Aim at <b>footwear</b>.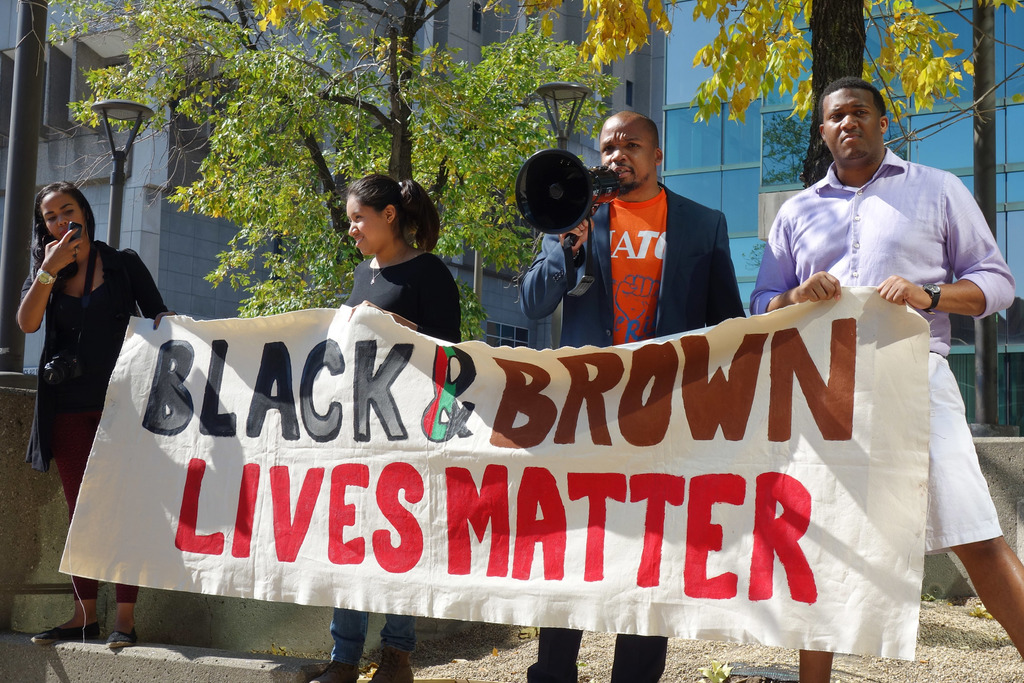
Aimed at bbox=[101, 627, 141, 646].
